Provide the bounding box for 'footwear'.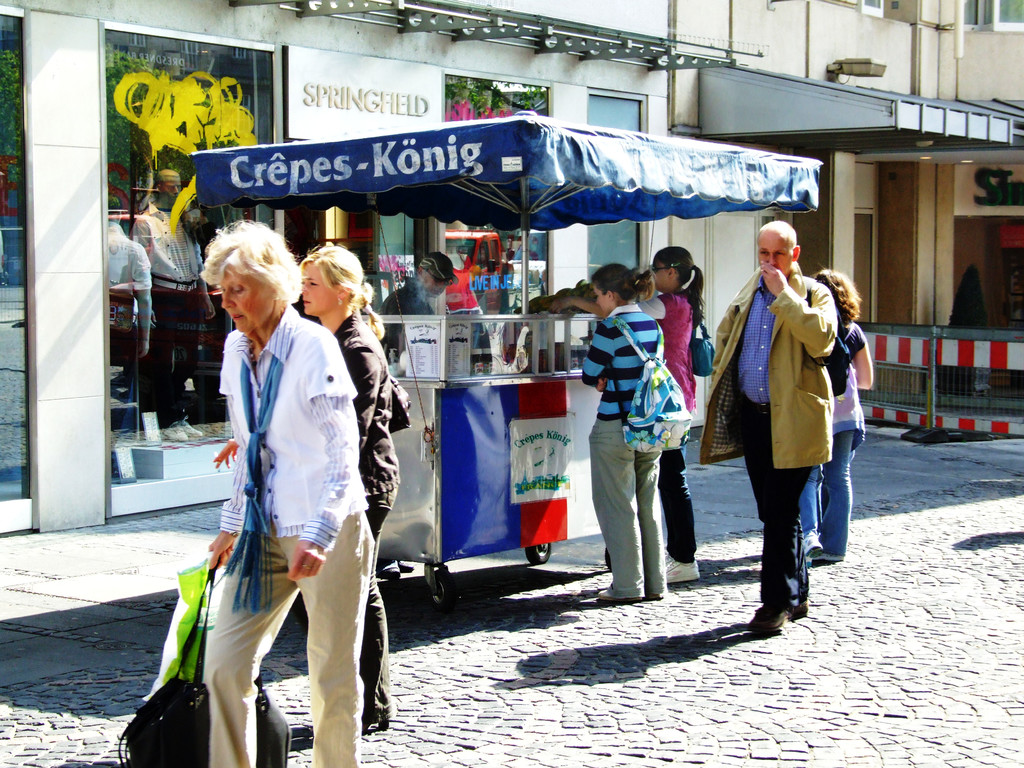
region(168, 420, 181, 444).
